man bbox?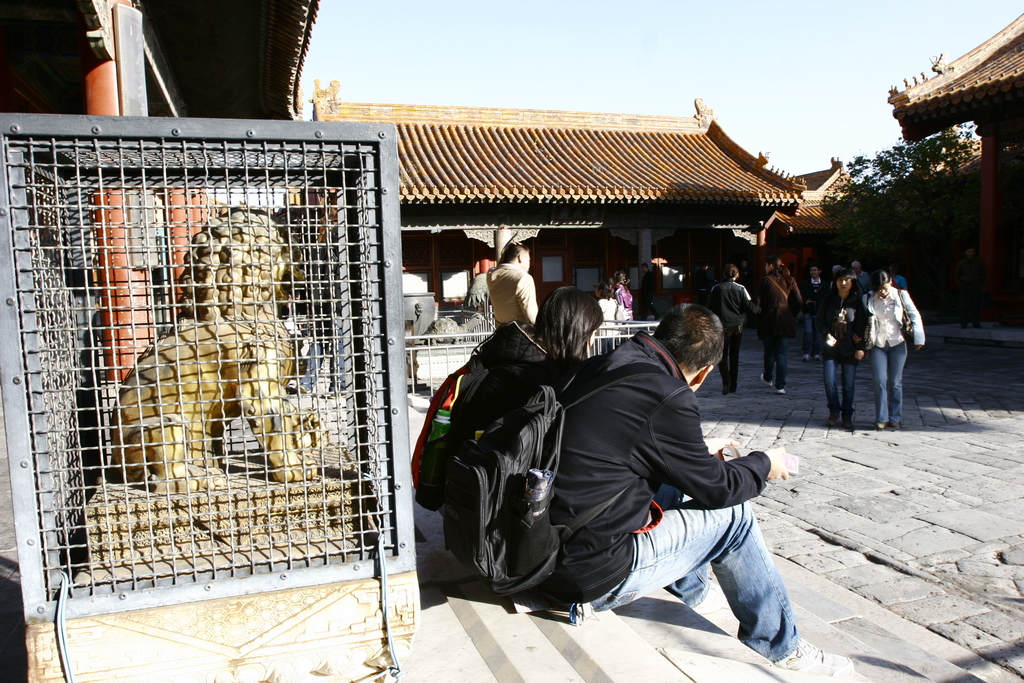
508,301,820,667
